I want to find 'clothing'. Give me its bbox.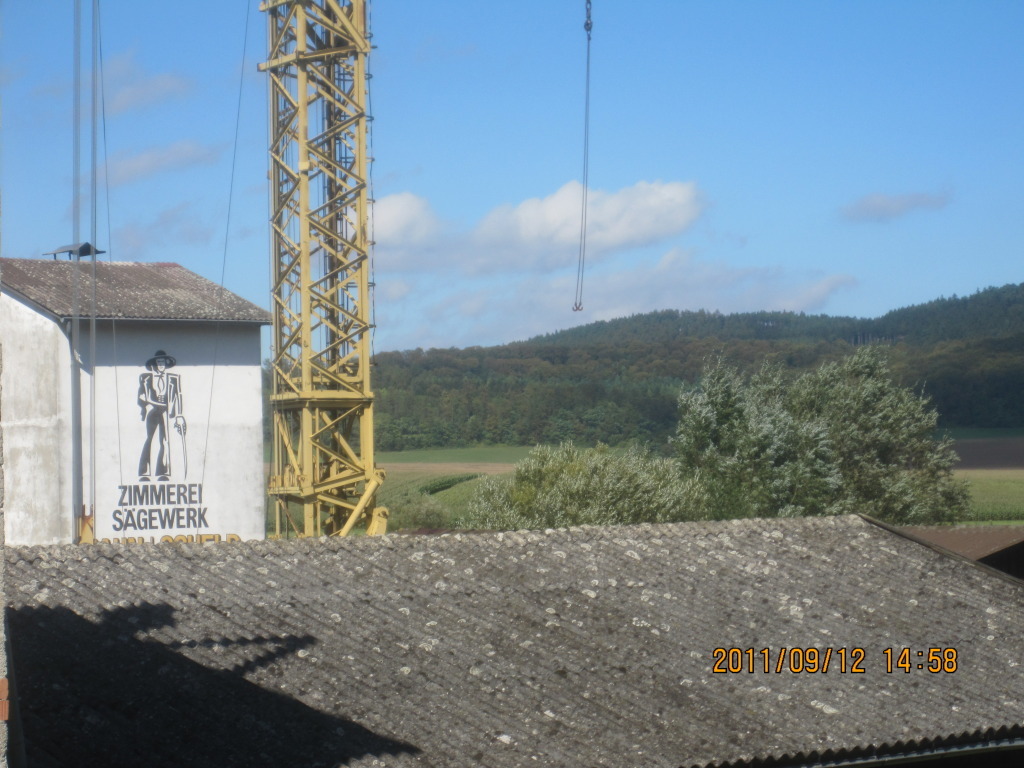
locate(137, 368, 180, 474).
